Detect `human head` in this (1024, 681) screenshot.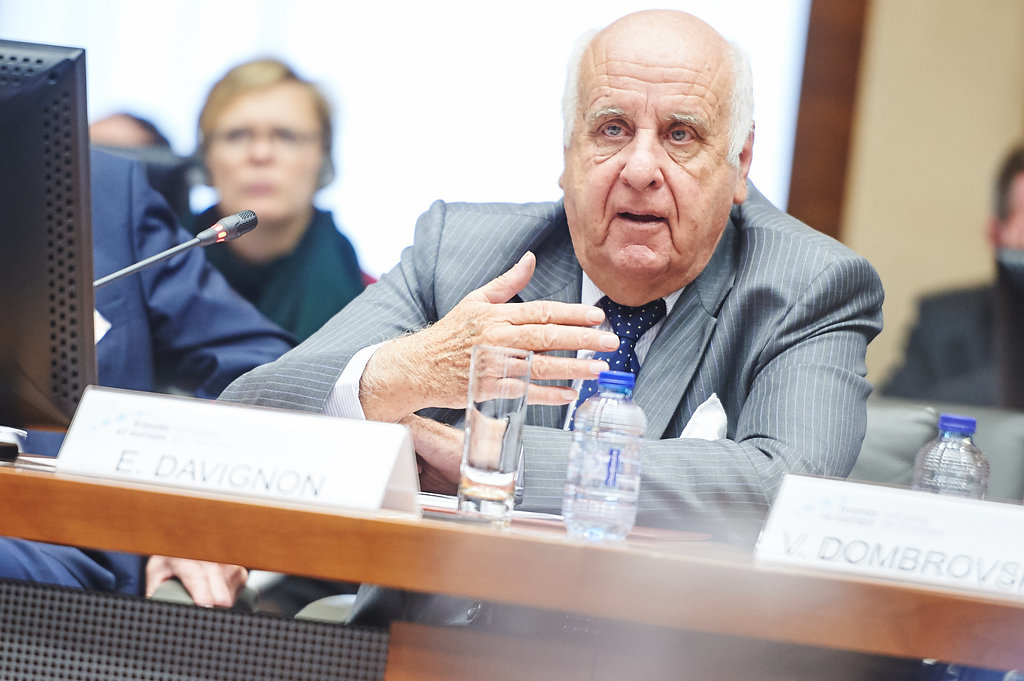
Detection: l=199, t=58, r=331, b=228.
